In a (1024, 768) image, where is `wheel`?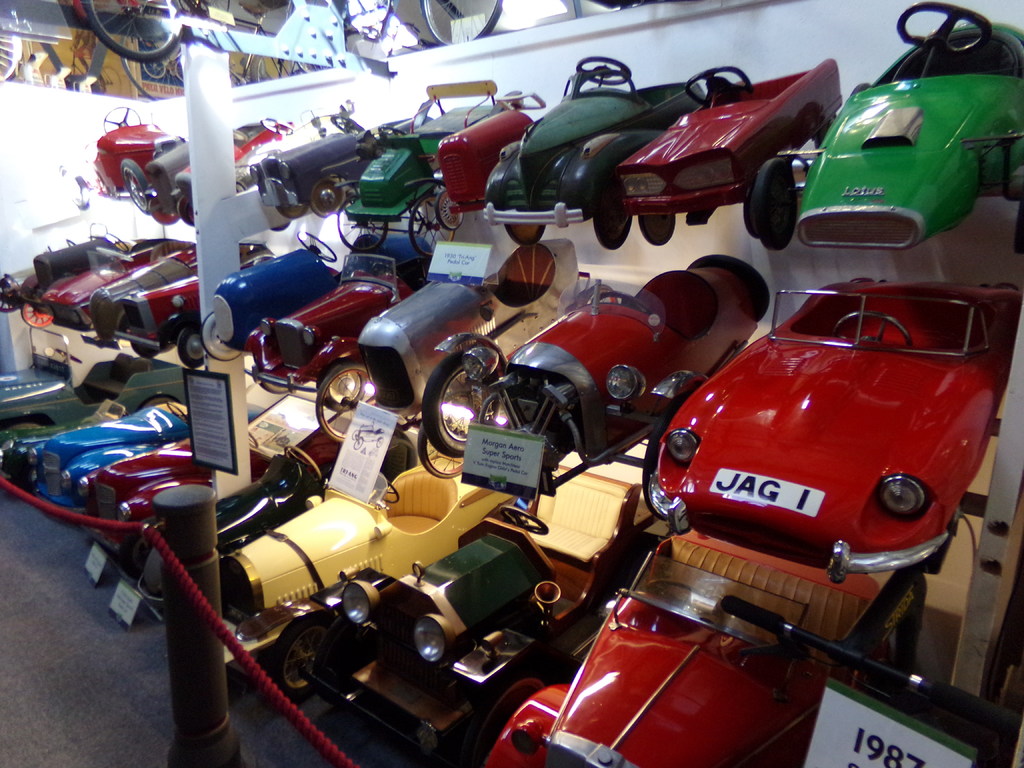
box=[283, 446, 324, 484].
